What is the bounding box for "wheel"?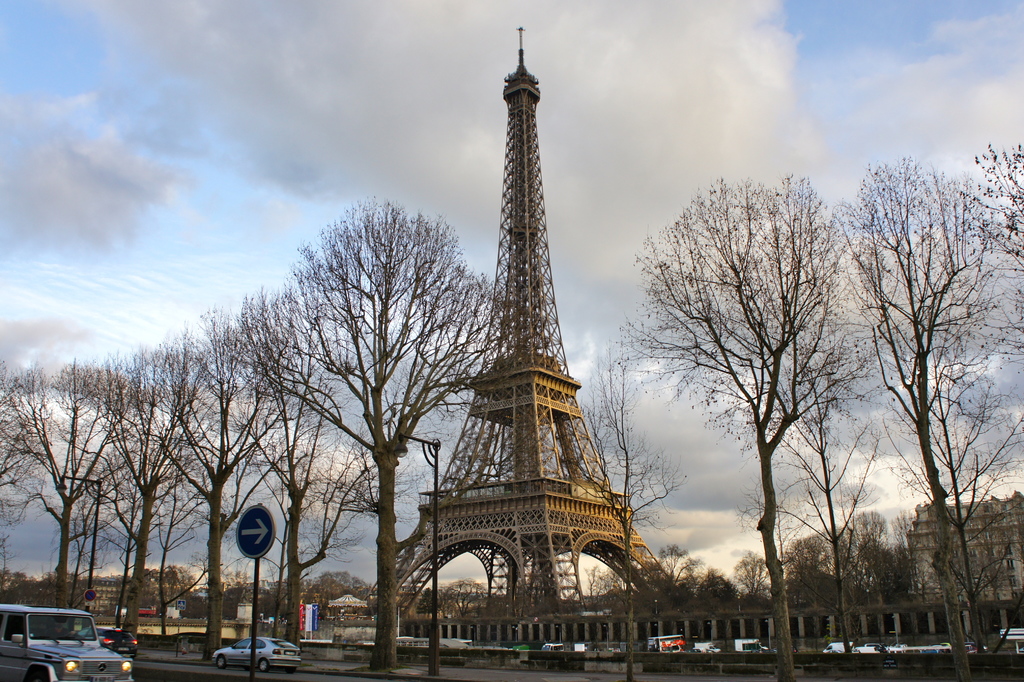
[215, 658, 221, 669].
